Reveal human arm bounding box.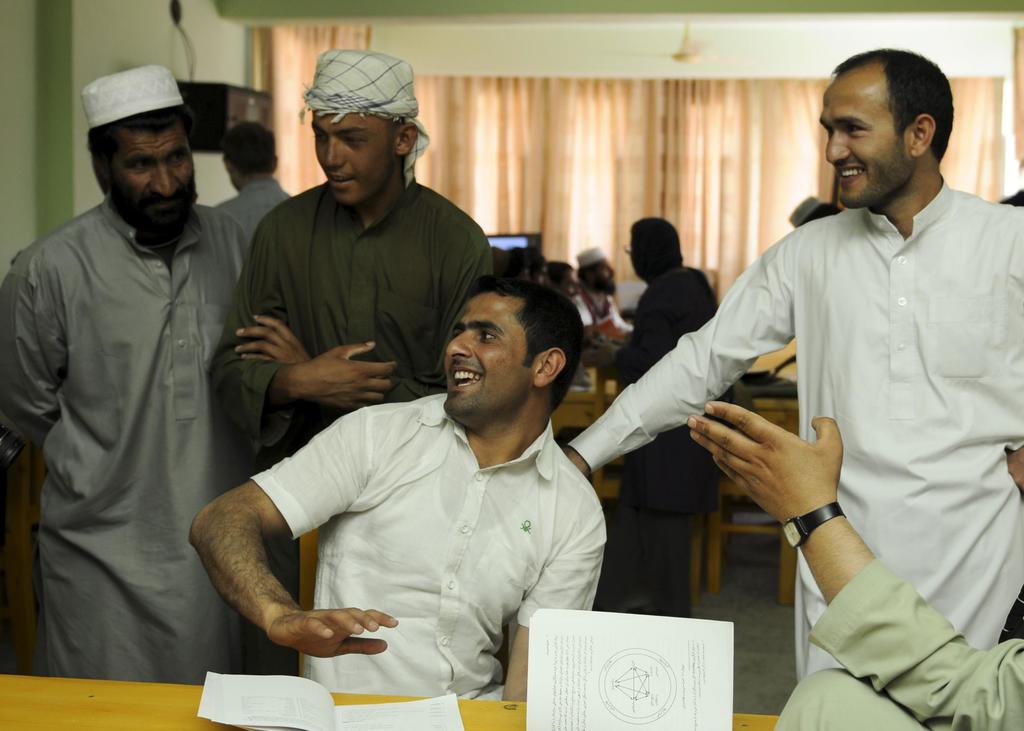
Revealed: l=687, t=394, r=1023, b=730.
